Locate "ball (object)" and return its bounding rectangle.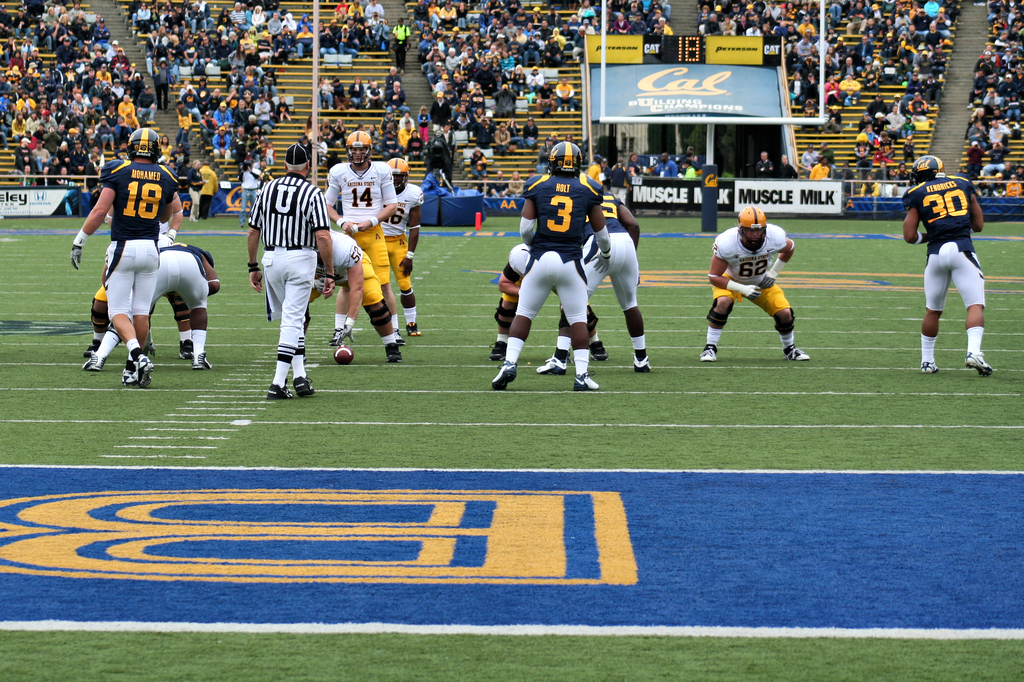
x1=333, y1=346, x2=353, y2=366.
